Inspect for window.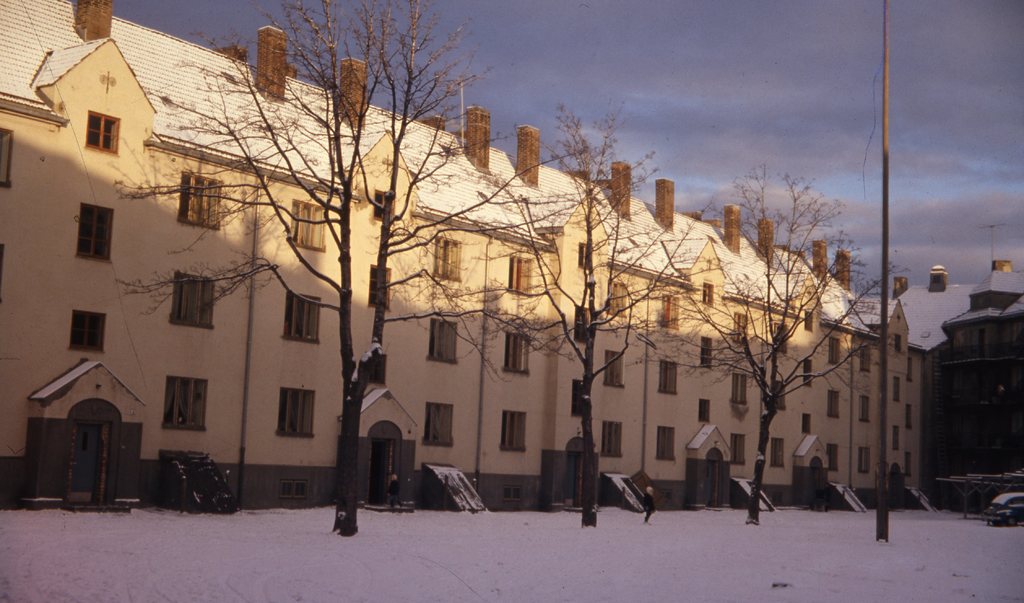
Inspection: (774,380,787,408).
